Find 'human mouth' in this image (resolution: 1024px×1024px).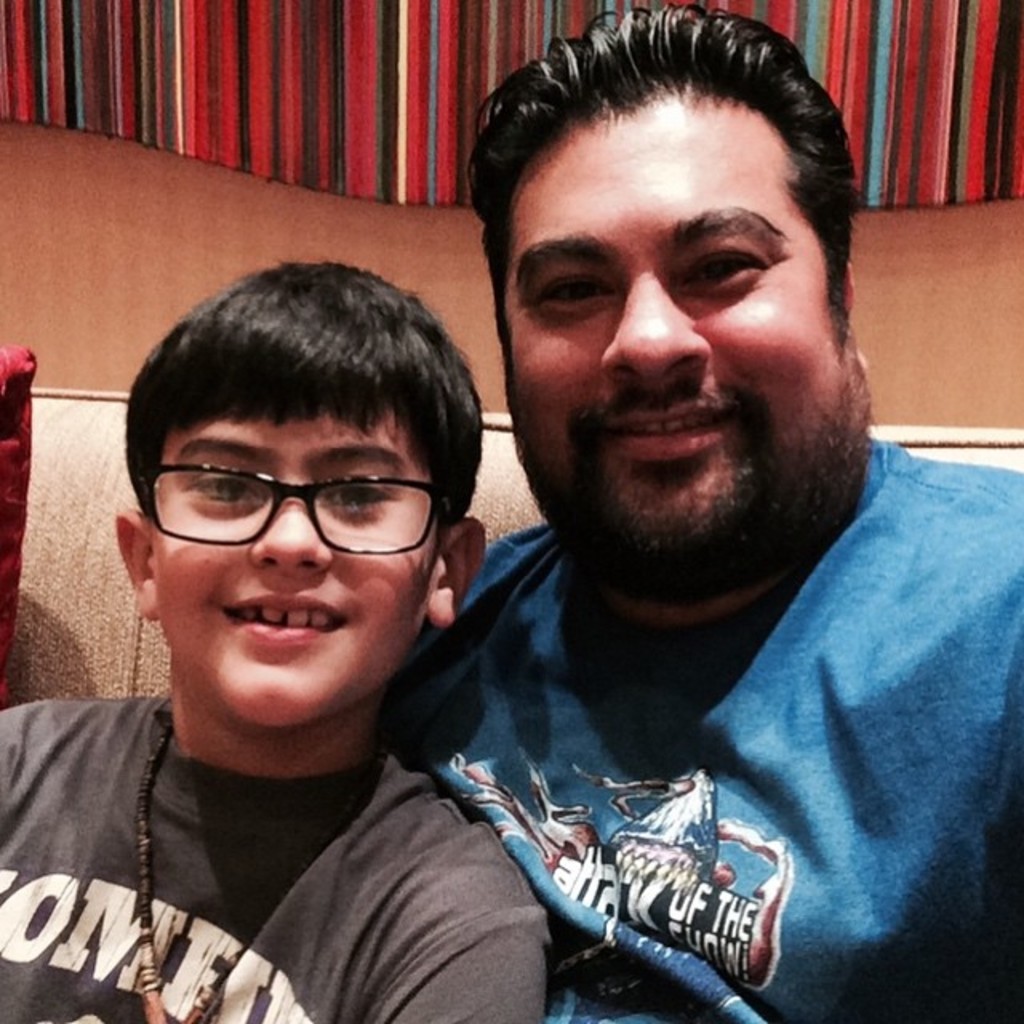
l=222, t=594, r=349, b=650.
